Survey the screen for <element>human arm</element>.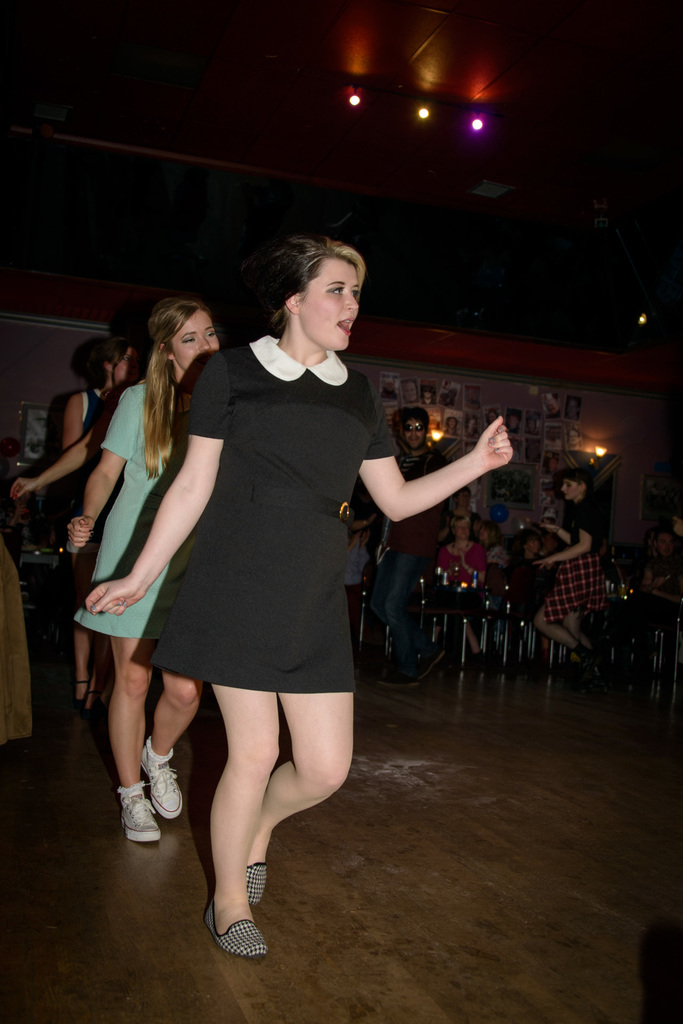
Survey found: x1=383 y1=433 x2=508 y2=529.
